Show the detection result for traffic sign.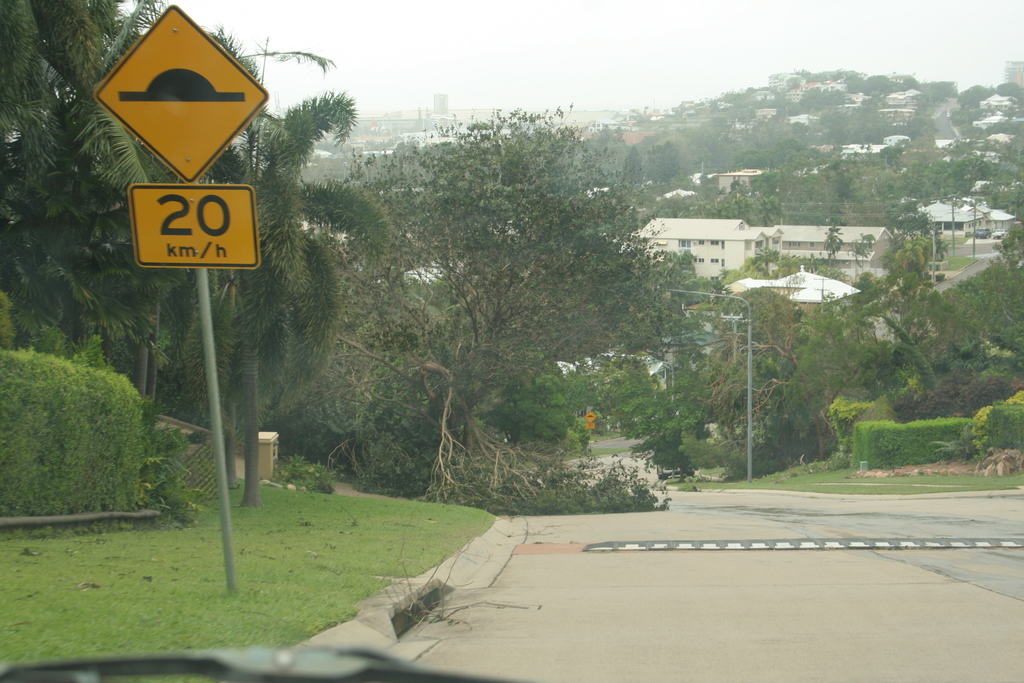
BBox(130, 186, 264, 271).
